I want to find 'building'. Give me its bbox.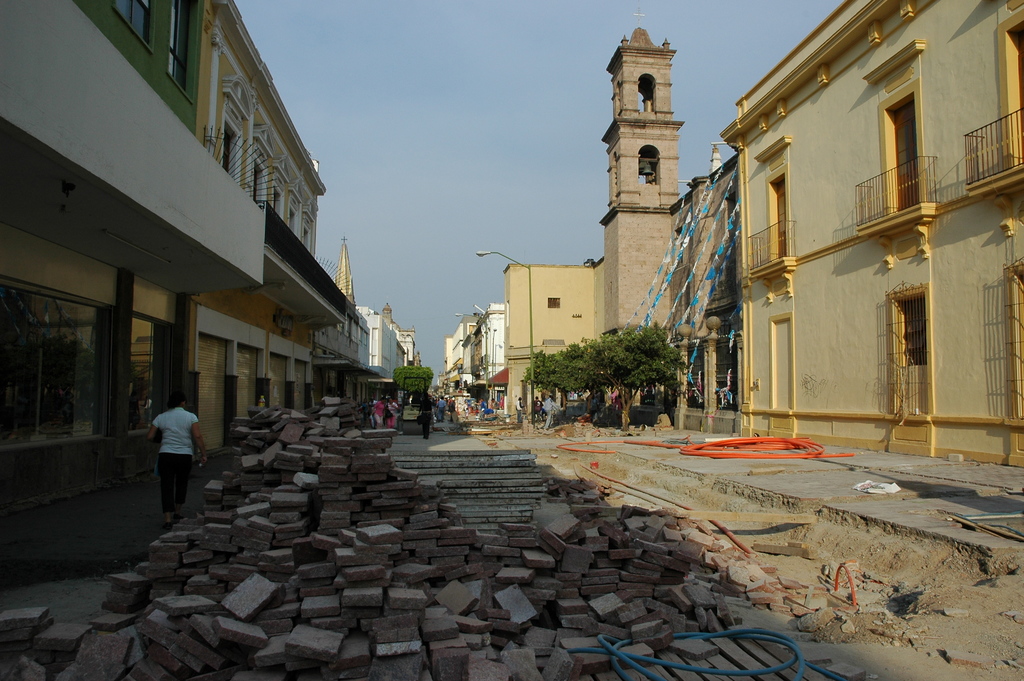
449 311 481 386.
